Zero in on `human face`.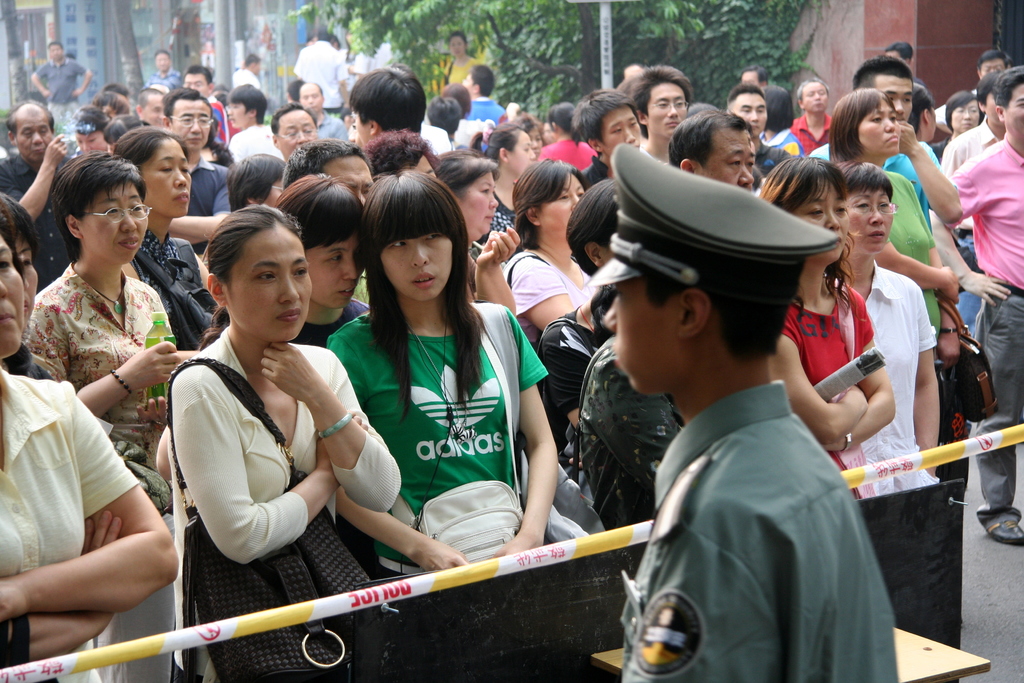
Zeroed in: Rect(300, 84, 322, 113).
